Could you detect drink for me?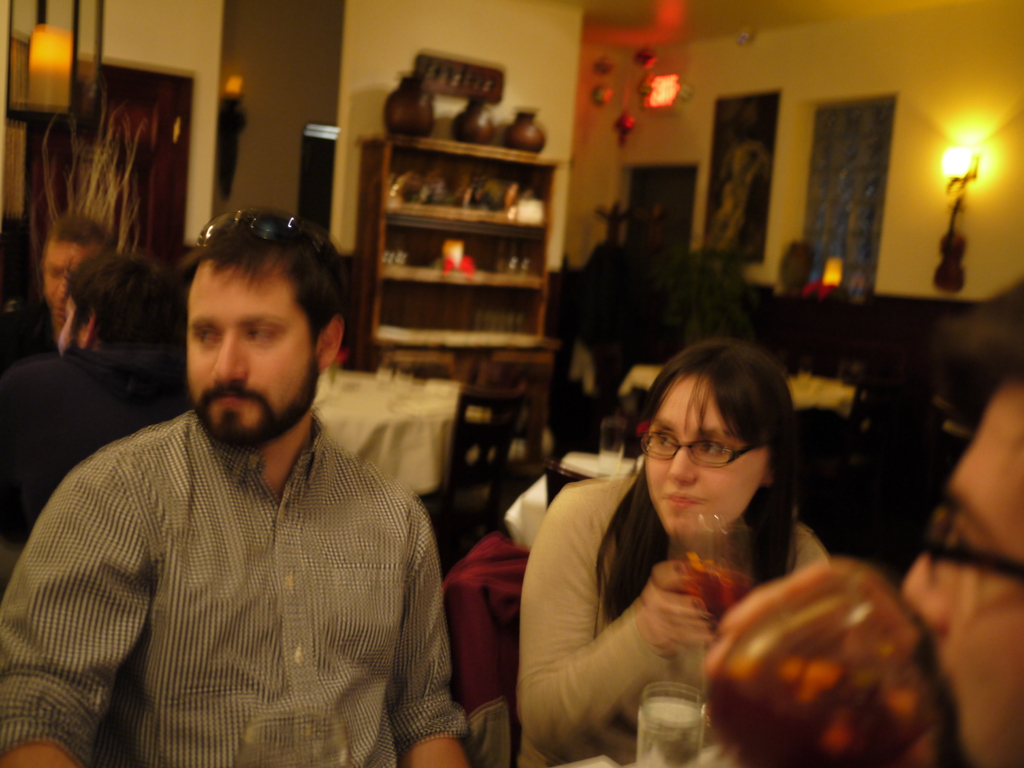
Detection result: rect(673, 556, 746, 615).
